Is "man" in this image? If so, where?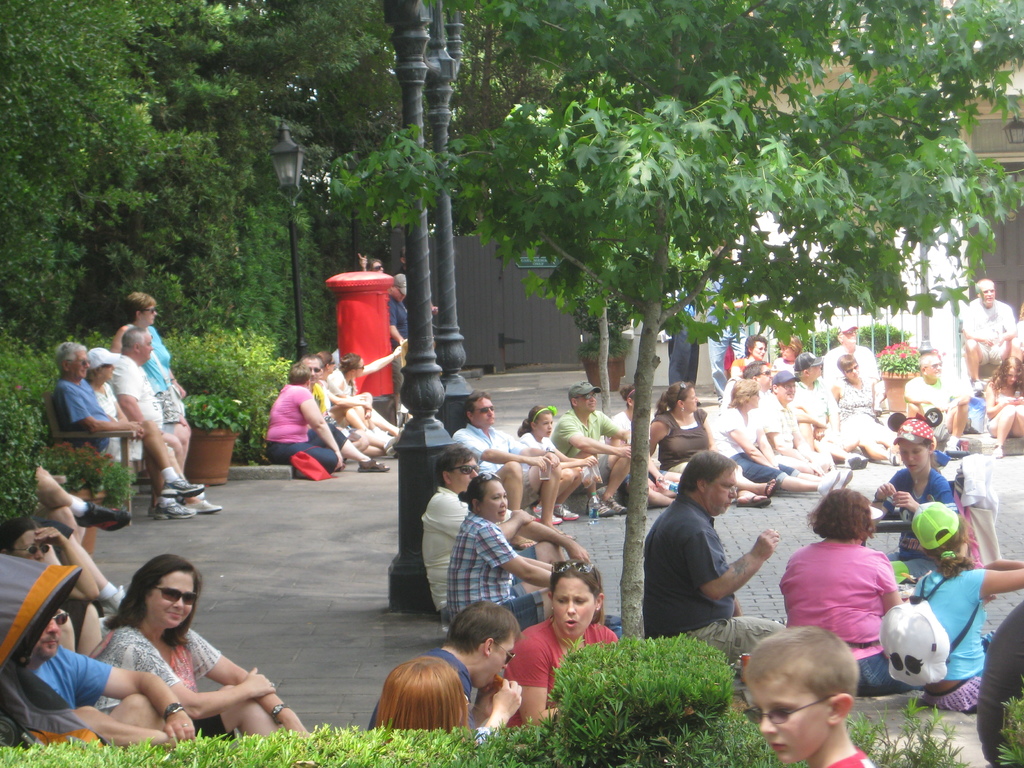
Yes, at rect(109, 331, 222, 516).
